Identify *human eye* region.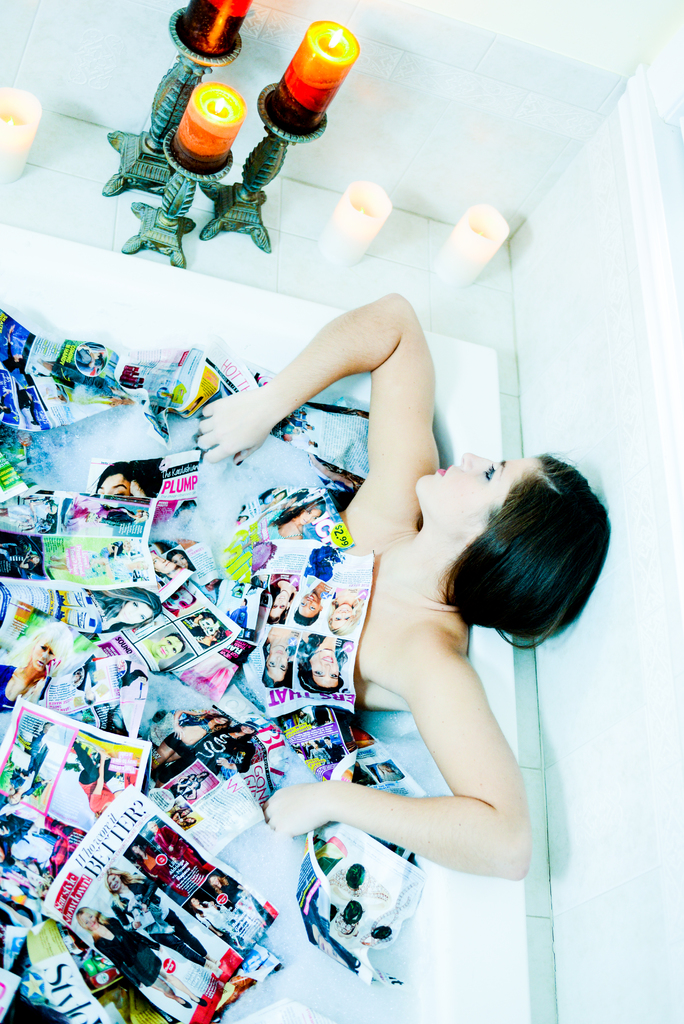
Region: [266, 662, 275, 666].
